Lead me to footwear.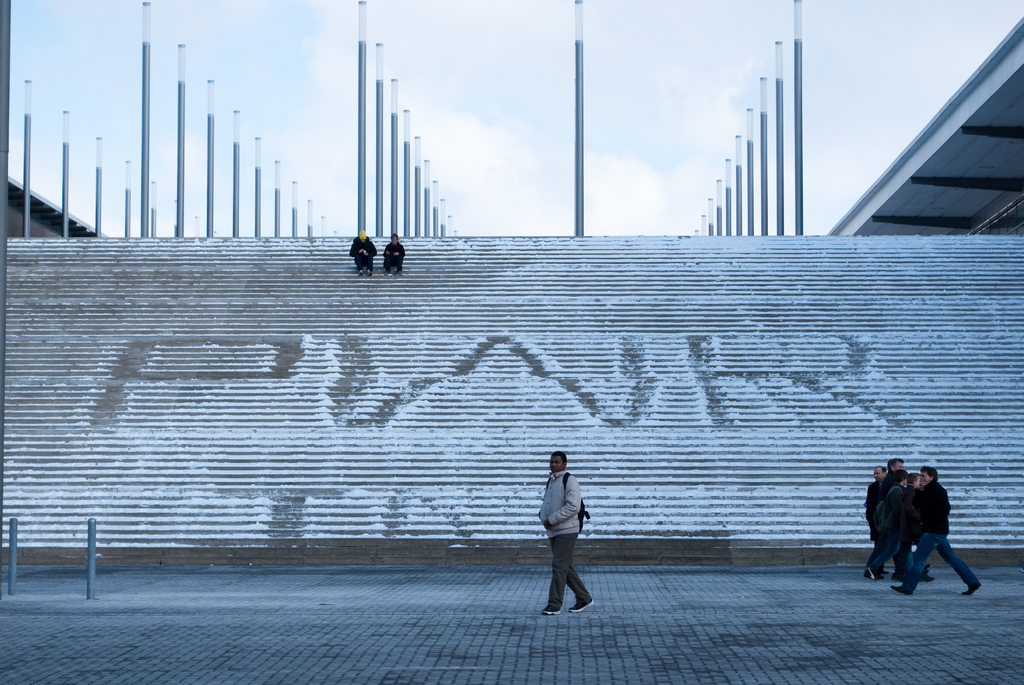
Lead to (x1=867, y1=563, x2=879, y2=577).
